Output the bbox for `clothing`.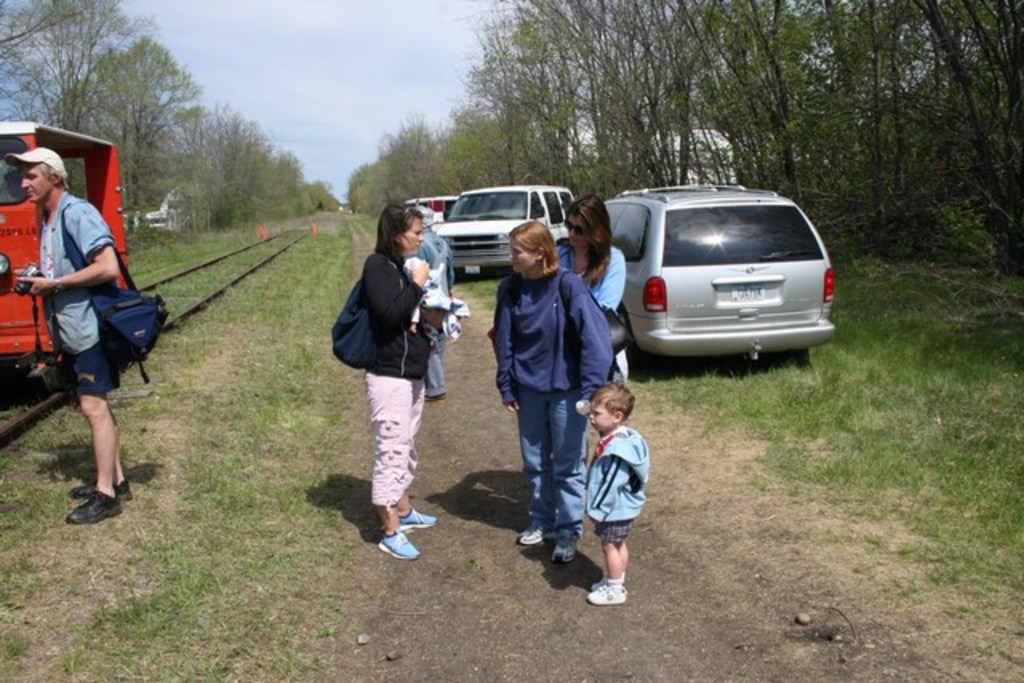
[left=358, top=248, right=442, bottom=377].
